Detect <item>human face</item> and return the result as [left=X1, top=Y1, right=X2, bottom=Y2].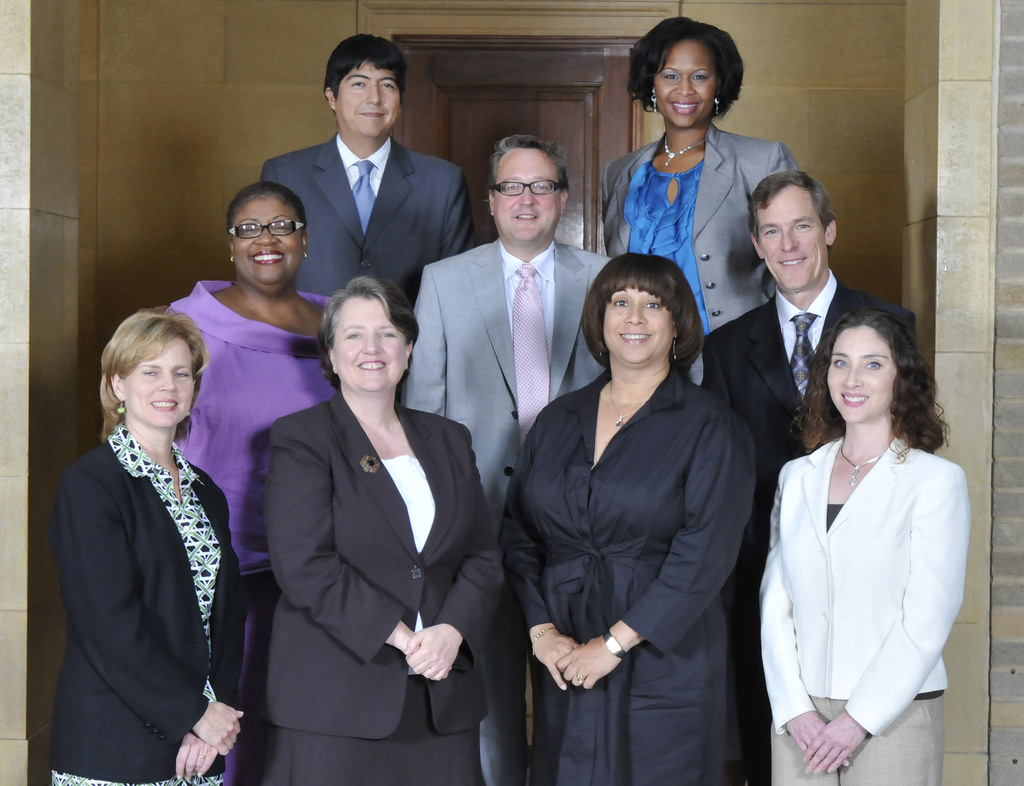
[left=333, top=297, right=408, bottom=390].
